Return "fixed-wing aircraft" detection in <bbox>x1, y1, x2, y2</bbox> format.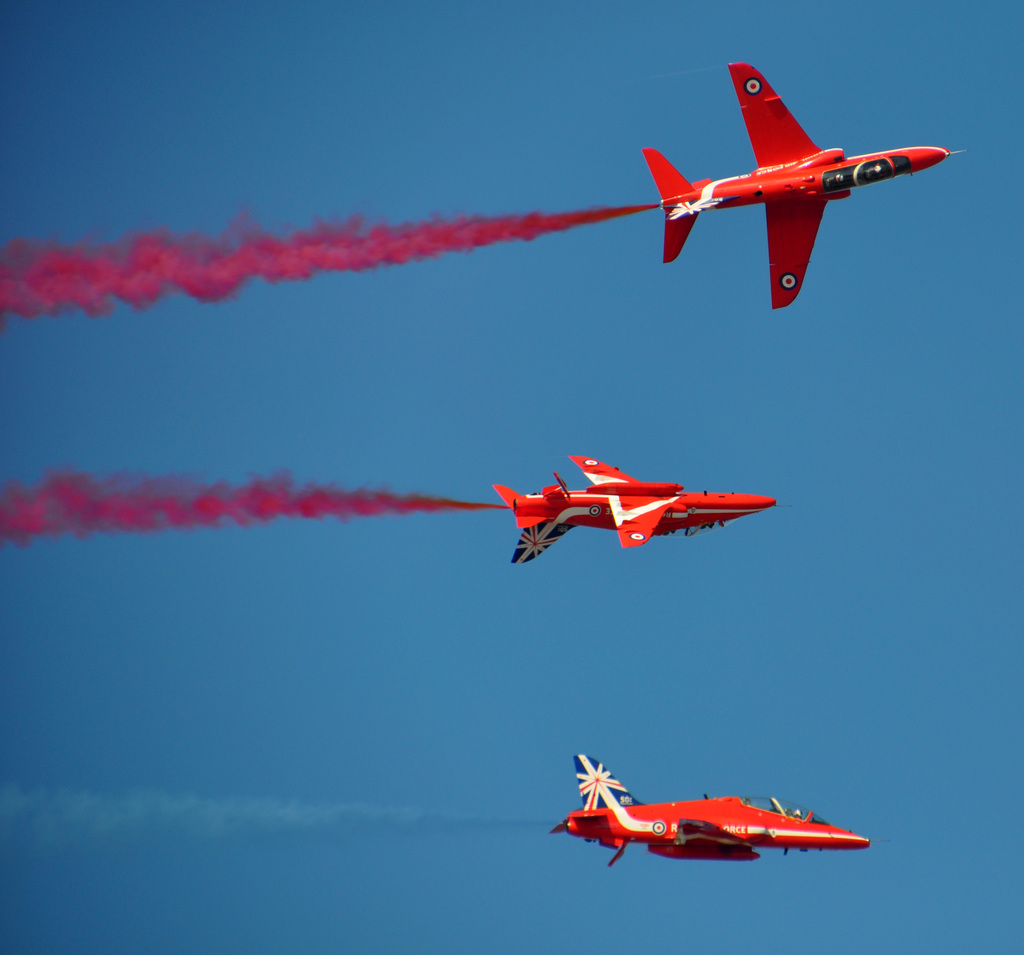
<bbox>639, 63, 956, 309</bbox>.
